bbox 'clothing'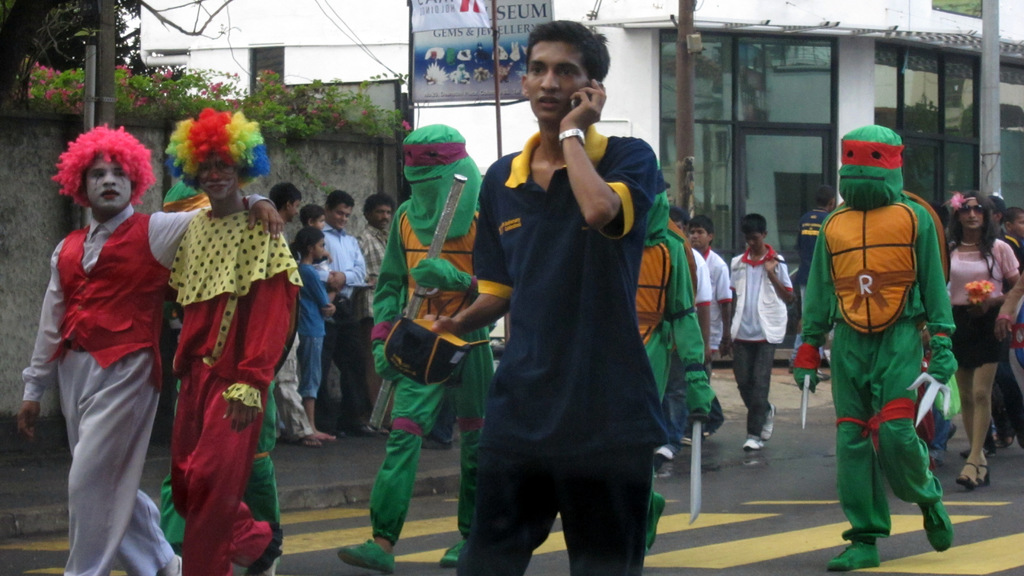
(372,124,497,545)
